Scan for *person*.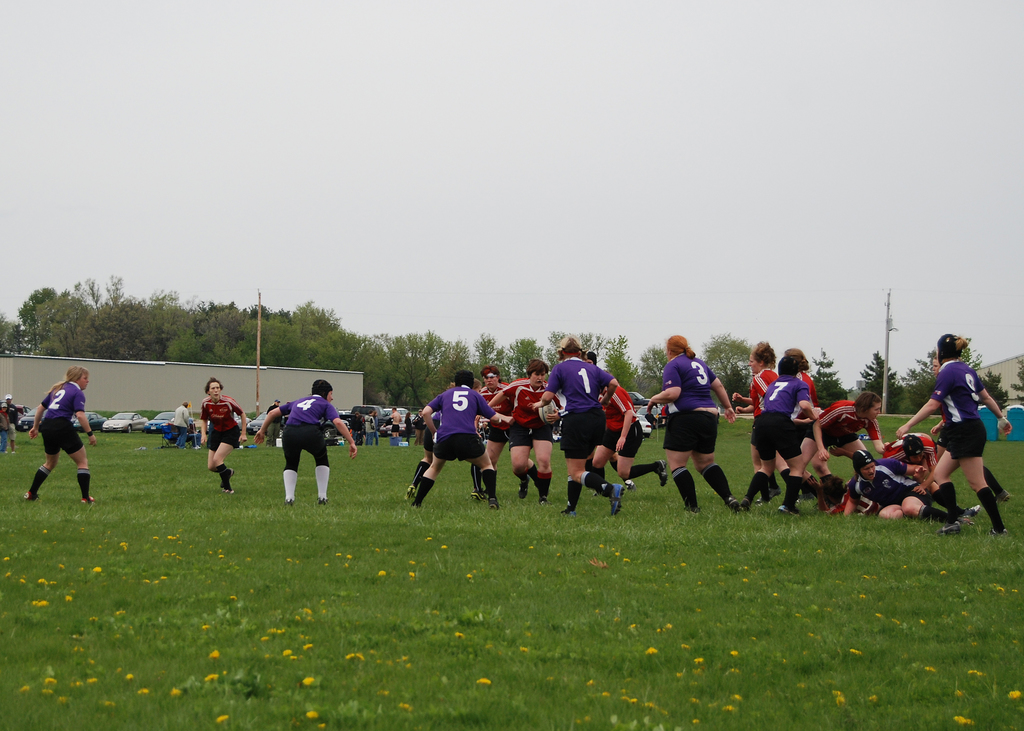
Scan result: (487, 351, 564, 510).
